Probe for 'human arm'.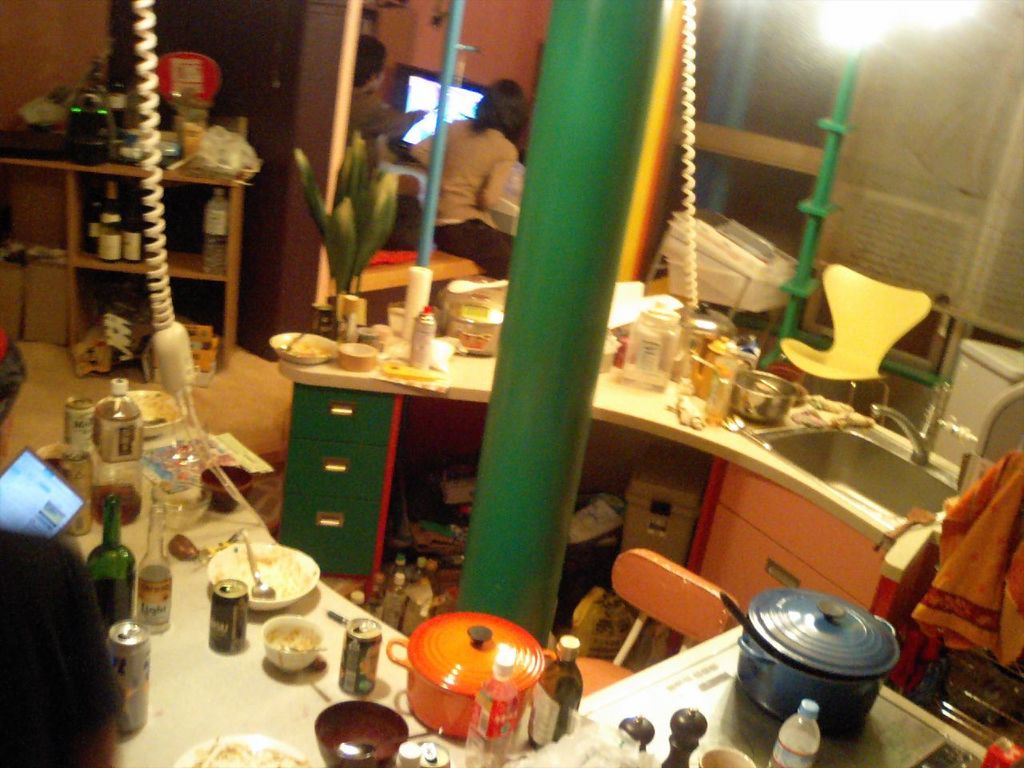
Probe result: [x1=476, y1=146, x2=519, y2=208].
